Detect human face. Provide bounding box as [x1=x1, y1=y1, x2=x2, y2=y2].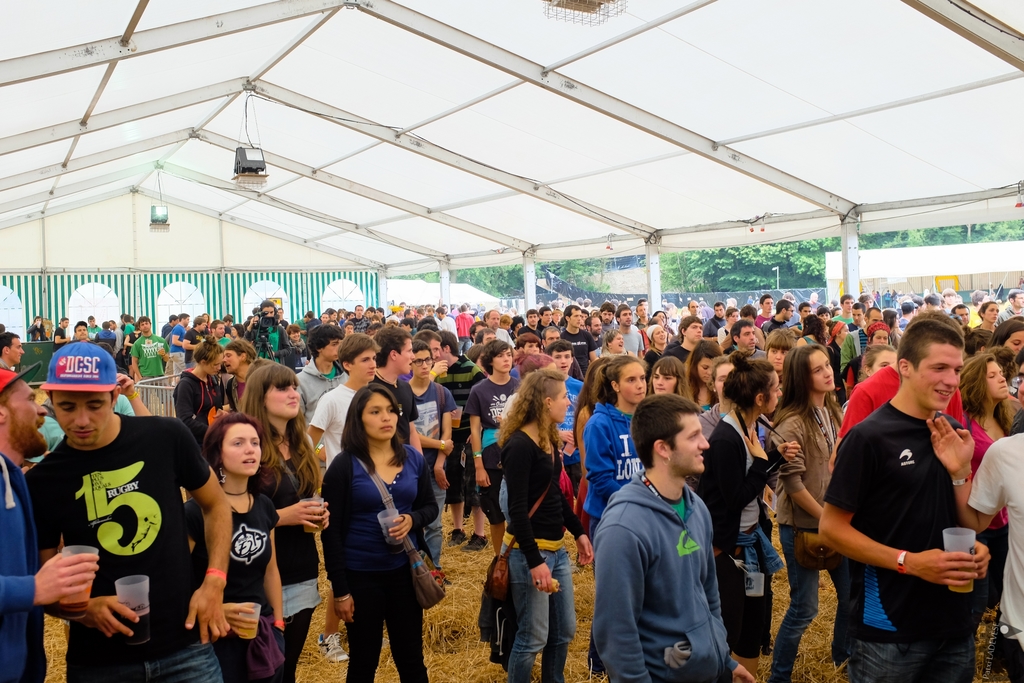
[x1=841, y1=299, x2=857, y2=312].
